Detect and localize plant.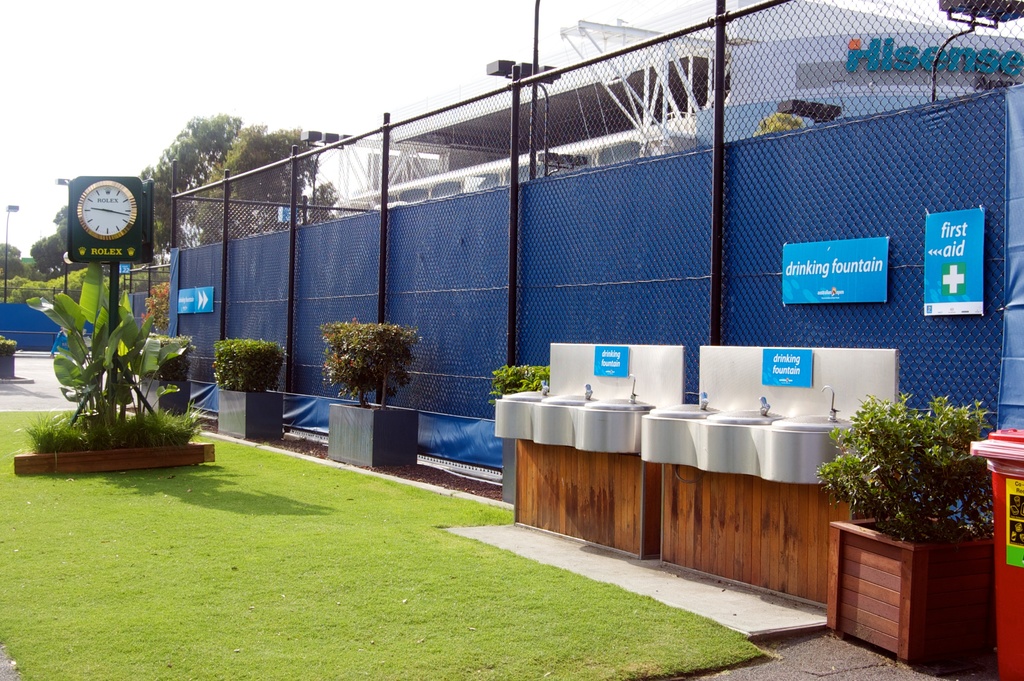
Localized at locate(211, 332, 286, 389).
